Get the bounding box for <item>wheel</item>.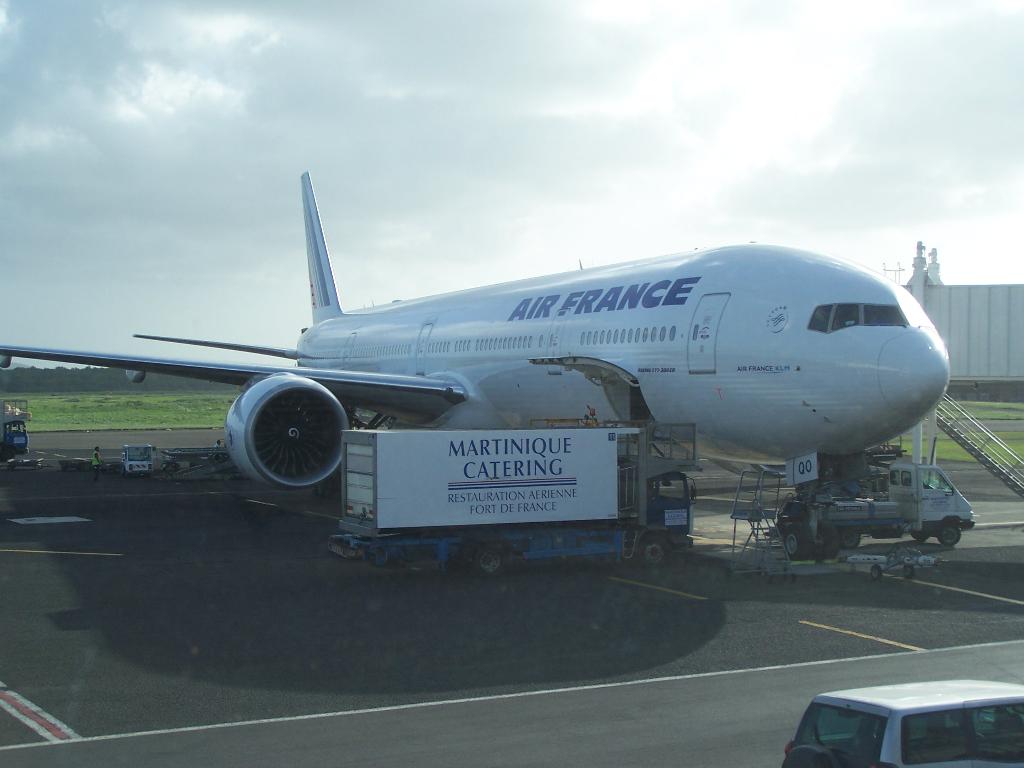
bbox=(822, 532, 834, 559).
